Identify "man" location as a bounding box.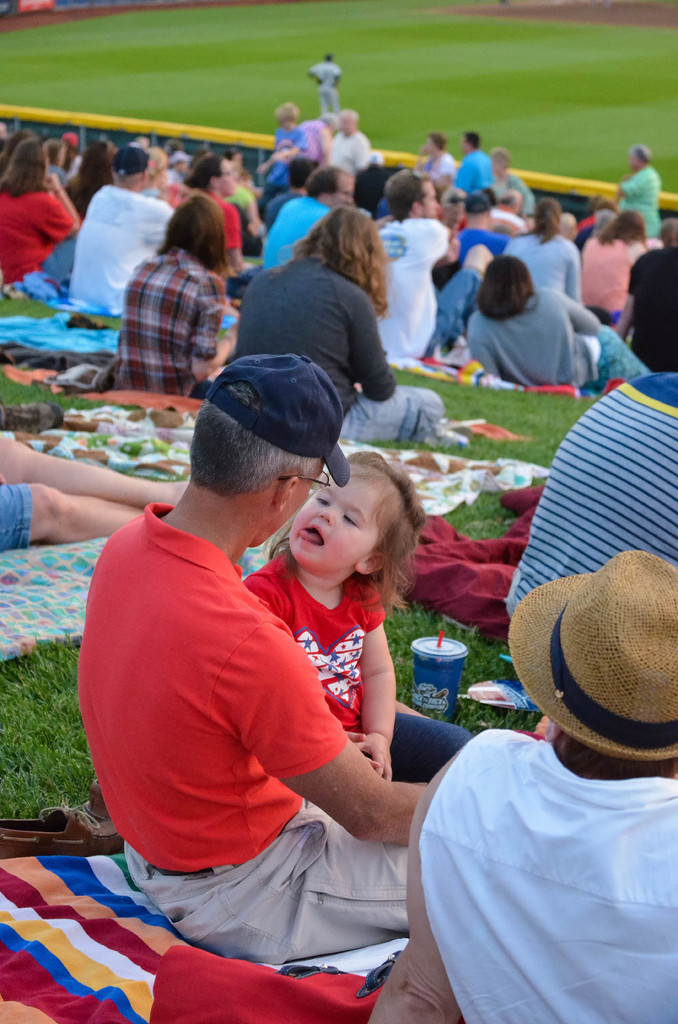
(493, 187, 528, 237).
